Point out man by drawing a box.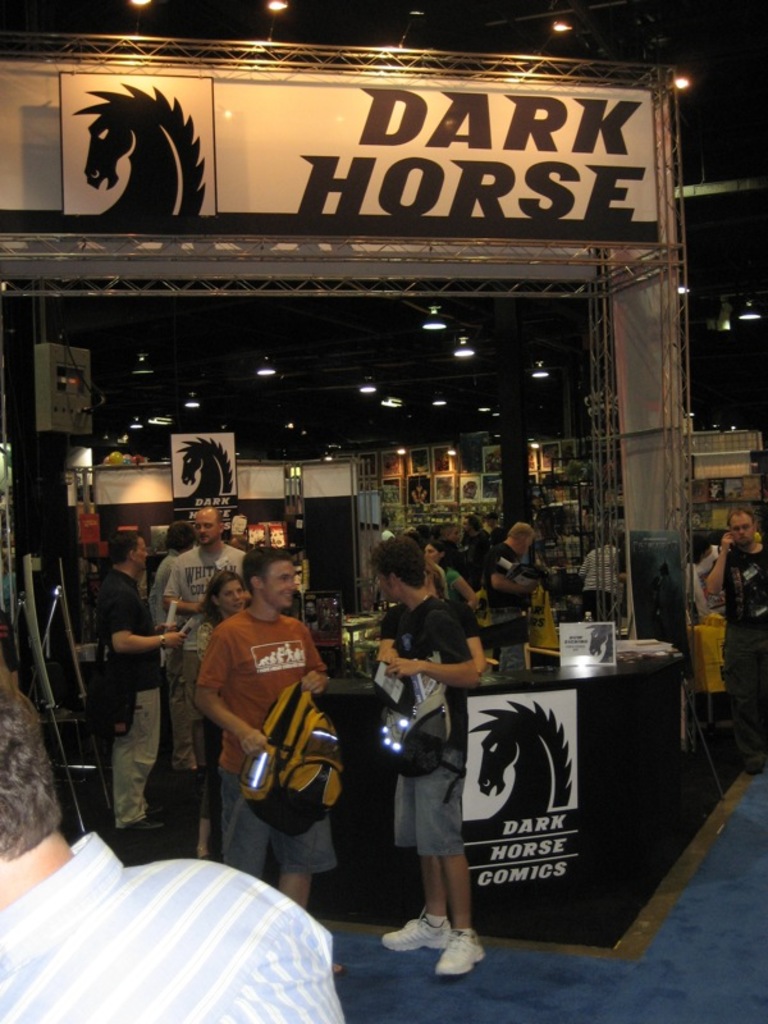
[0, 658, 351, 1023].
